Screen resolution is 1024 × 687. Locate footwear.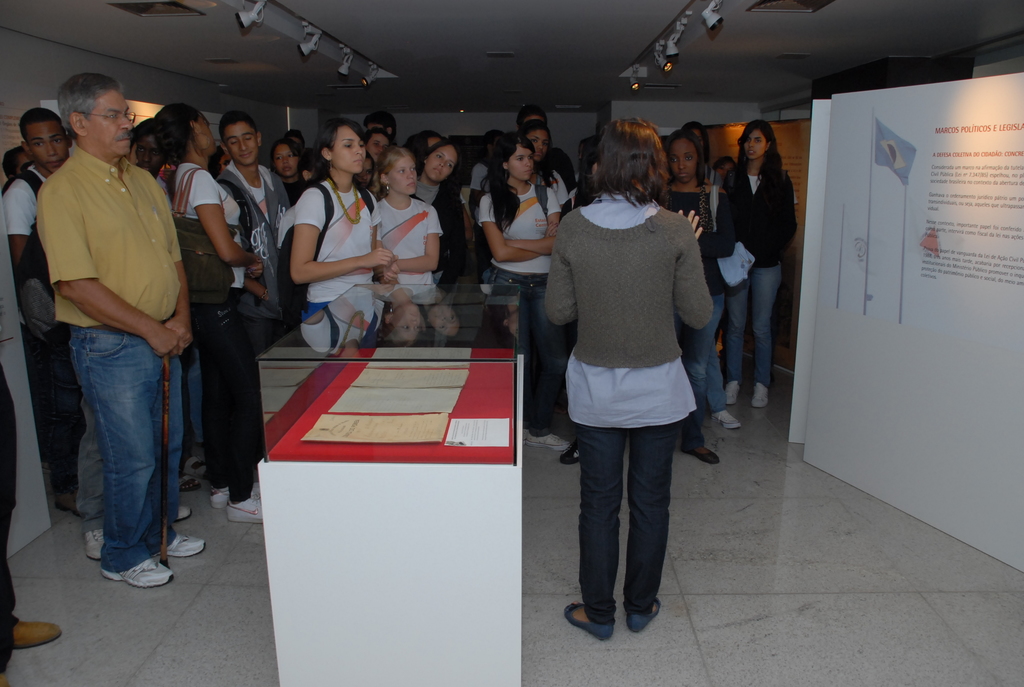
bbox=[557, 443, 576, 464].
